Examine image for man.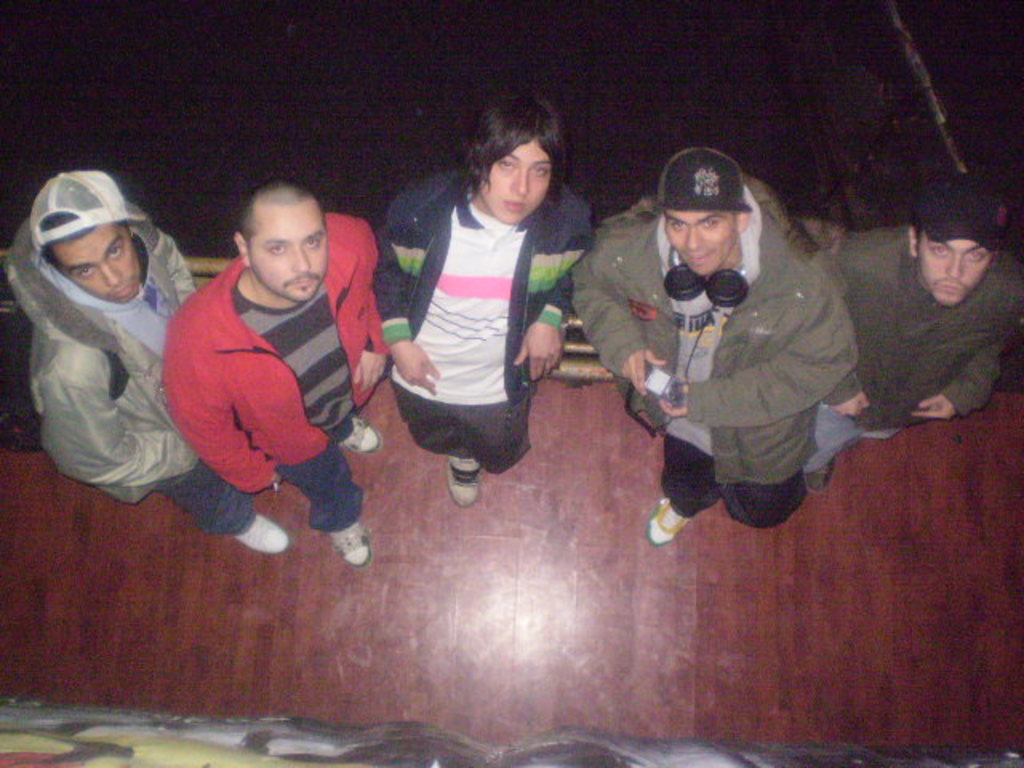
Examination result: <box>798,181,1022,486</box>.
